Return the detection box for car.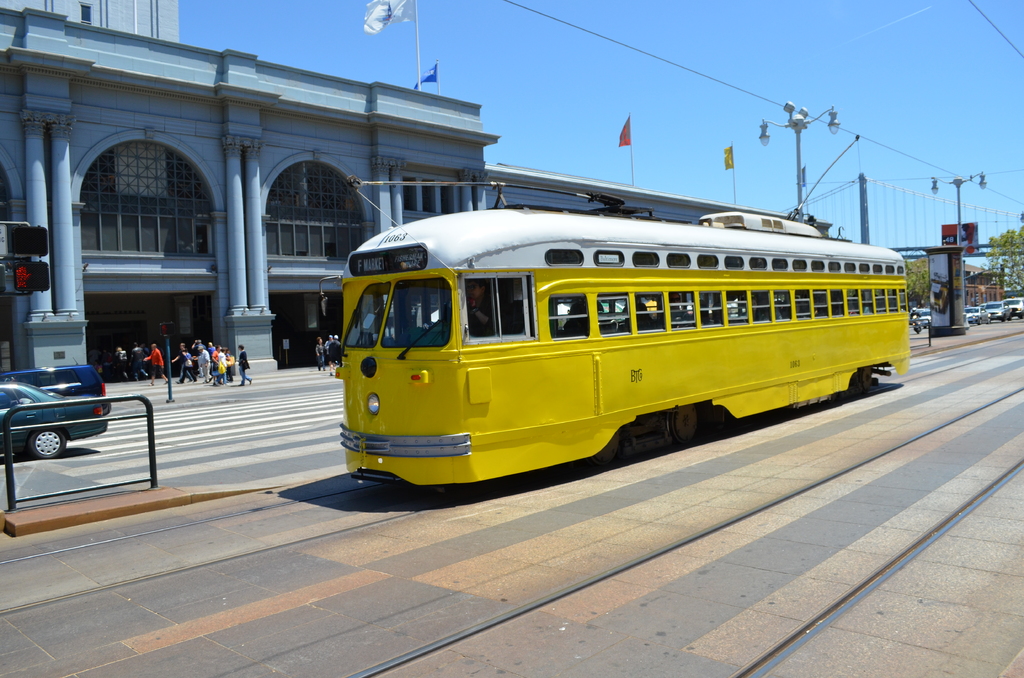
x1=915 y1=312 x2=931 y2=331.
